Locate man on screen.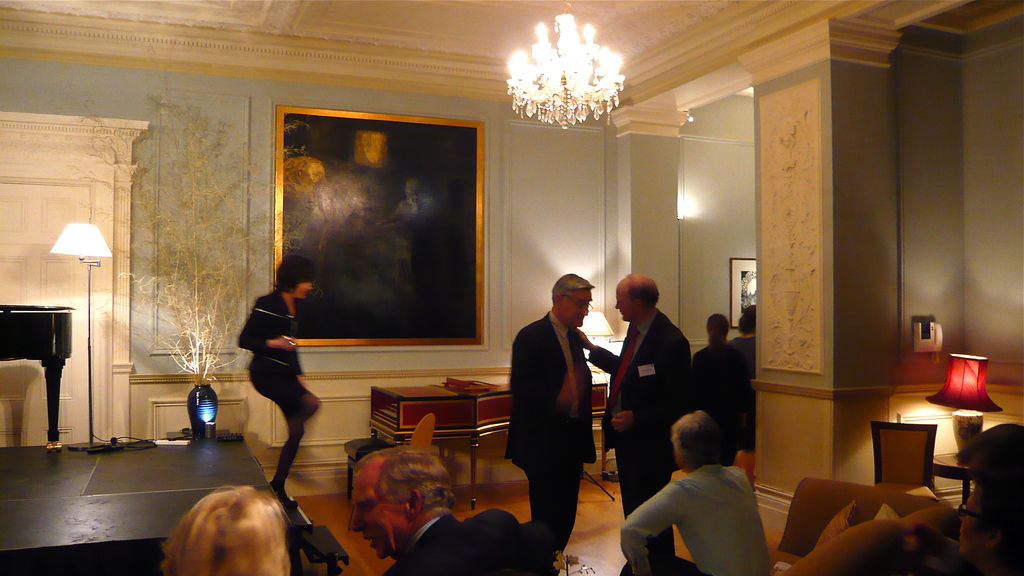
On screen at detection(349, 445, 559, 575).
